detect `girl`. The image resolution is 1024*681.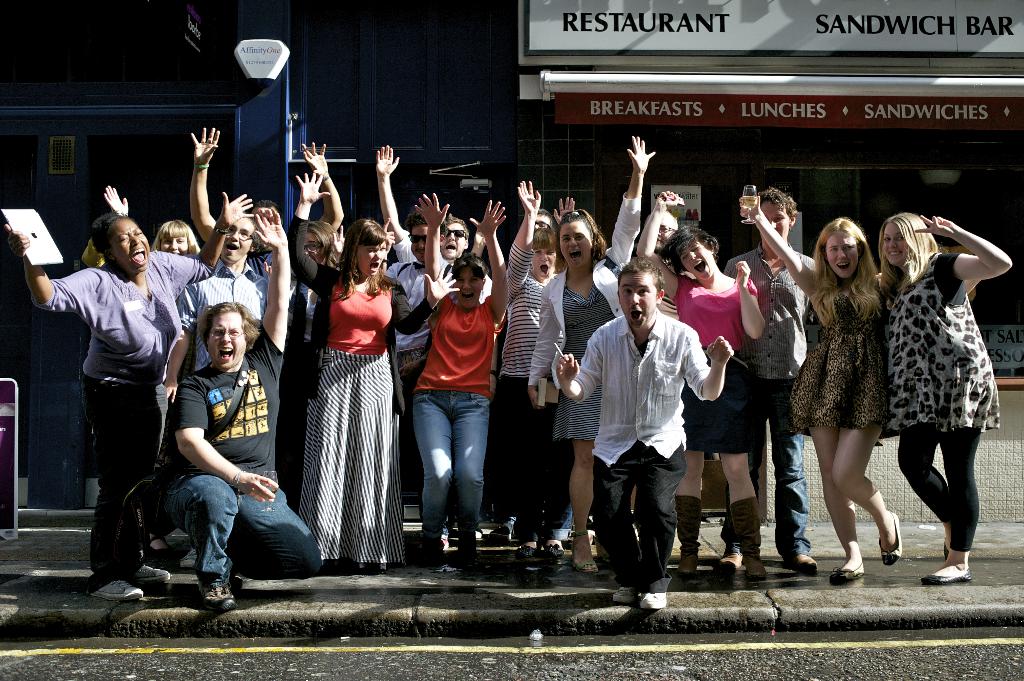
(x1=637, y1=191, x2=769, y2=584).
